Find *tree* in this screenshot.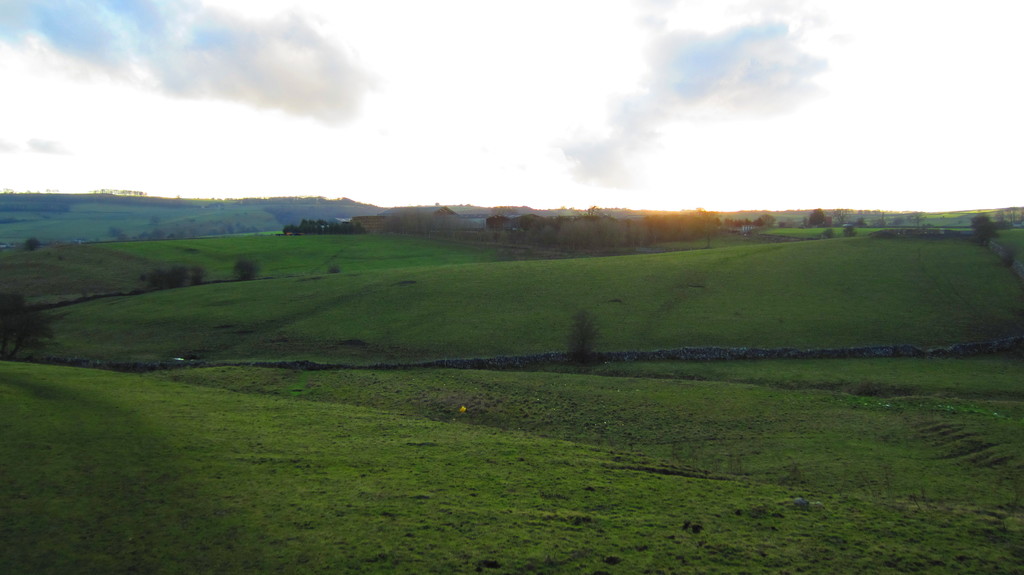
The bounding box for *tree* is region(0, 294, 58, 363).
